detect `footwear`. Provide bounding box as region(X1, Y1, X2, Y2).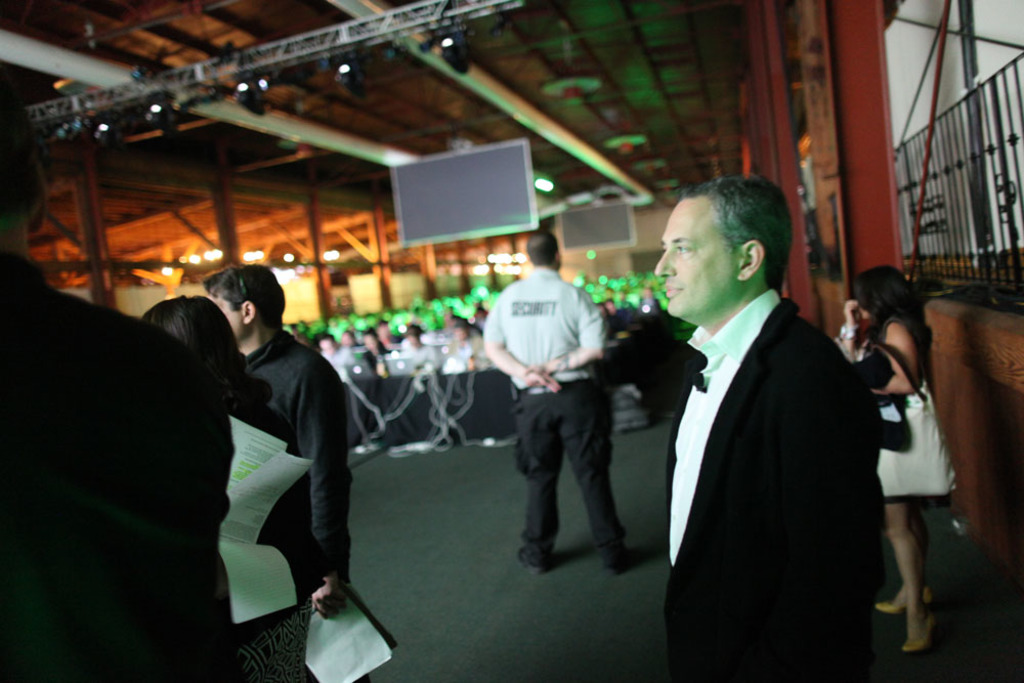
region(600, 544, 637, 568).
